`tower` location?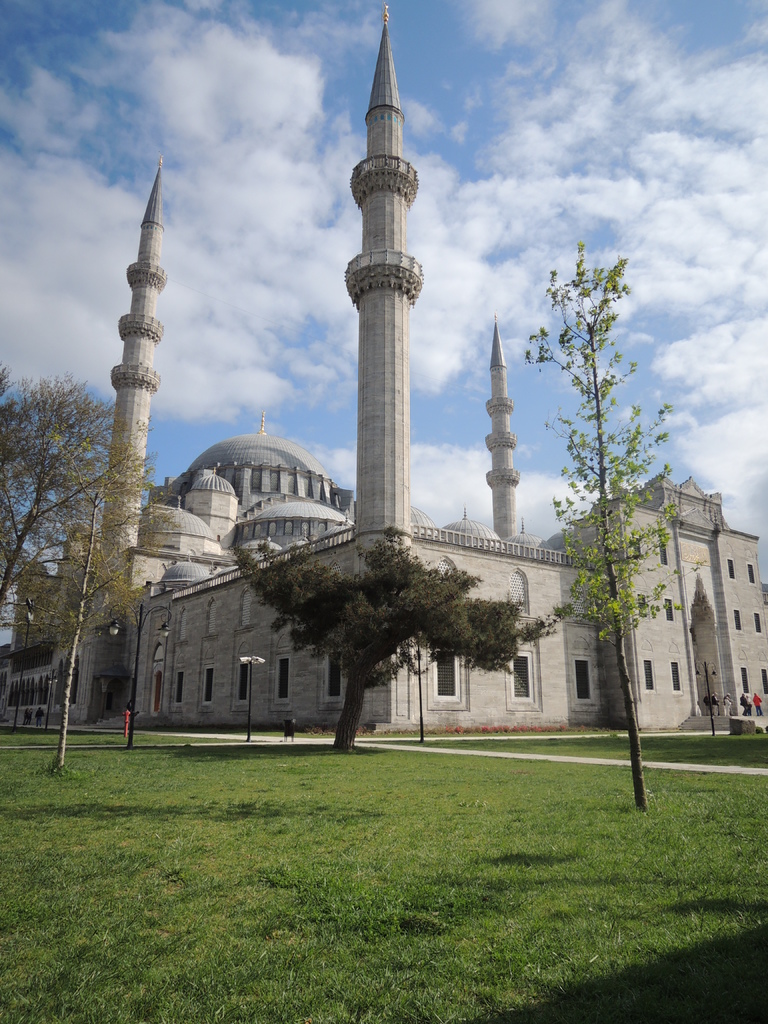
box(89, 168, 164, 647)
